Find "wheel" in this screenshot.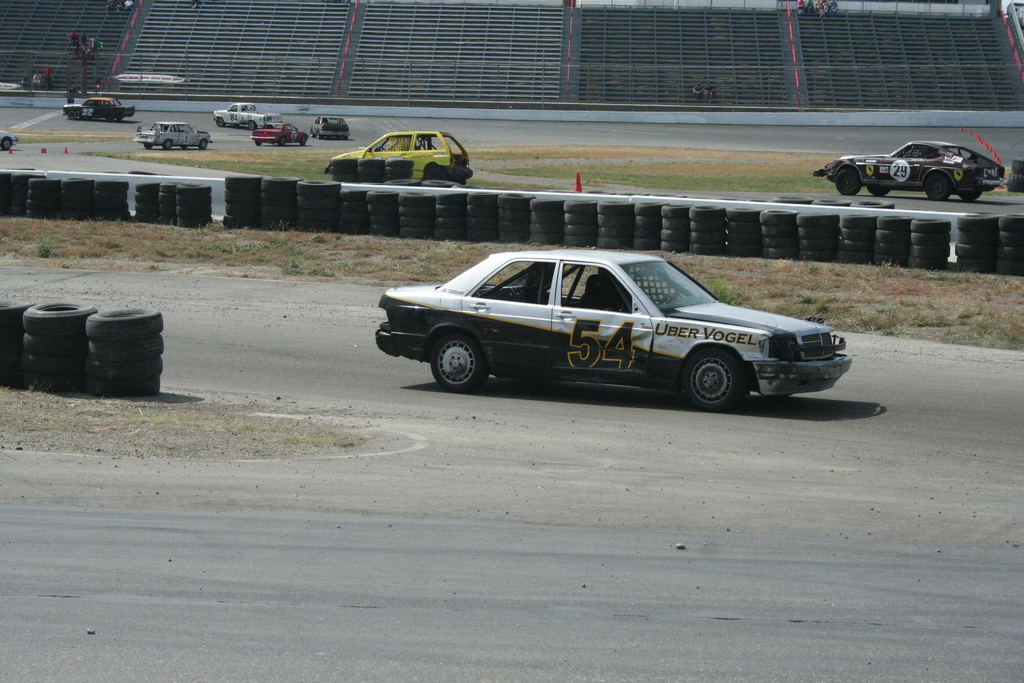
The bounding box for "wheel" is bbox(278, 138, 287, 149).
